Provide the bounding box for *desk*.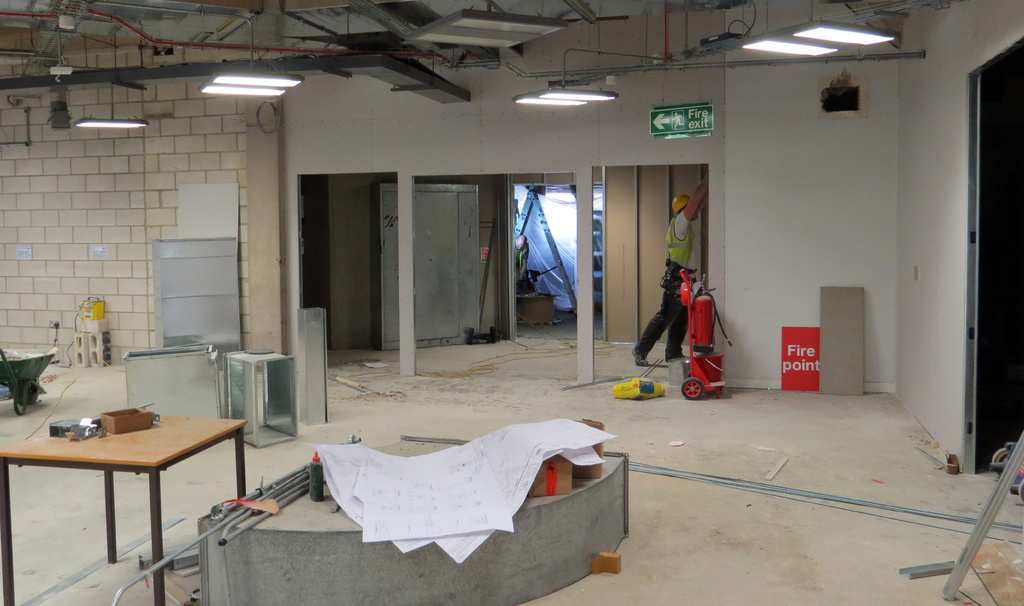
bbox=(8, 403, 255, 587).
